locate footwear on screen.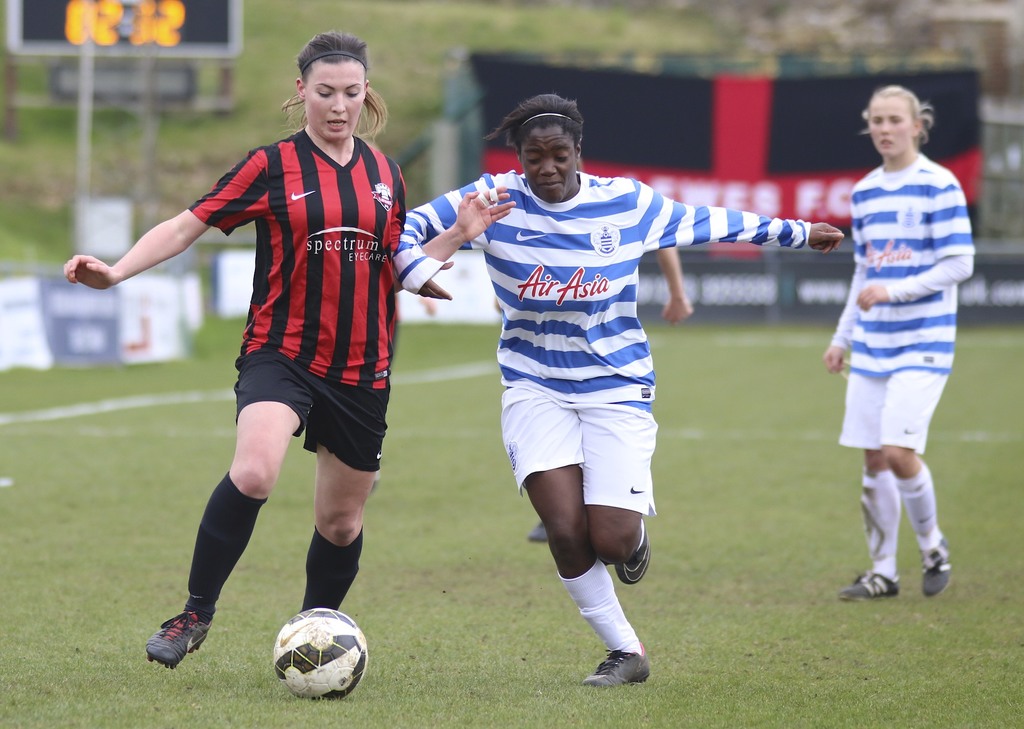
On screen at rect(584, 646, 659, 684).
